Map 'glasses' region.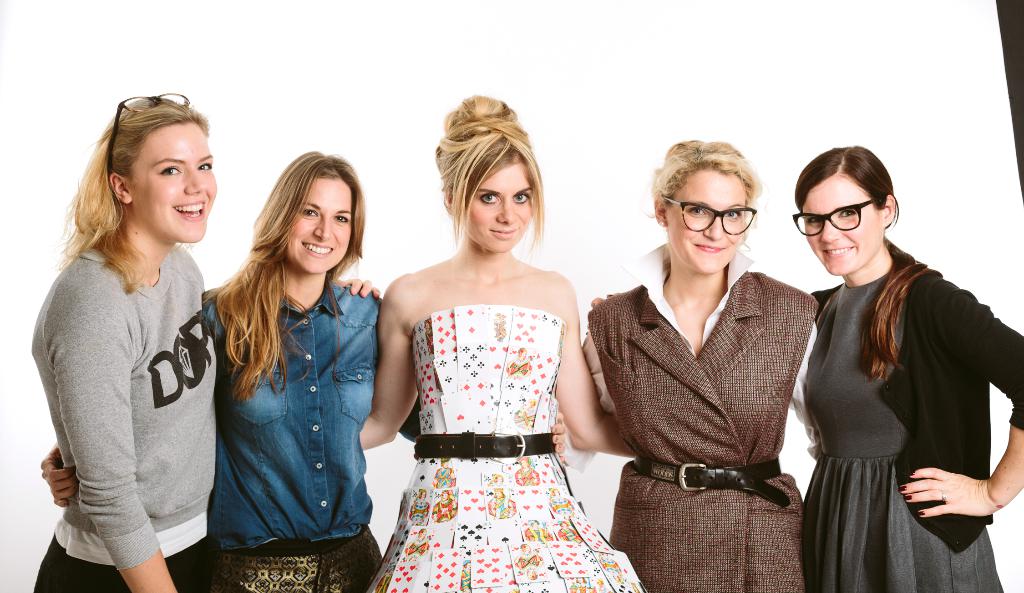
Mapped to BBox(104, 86, 200, 194).
